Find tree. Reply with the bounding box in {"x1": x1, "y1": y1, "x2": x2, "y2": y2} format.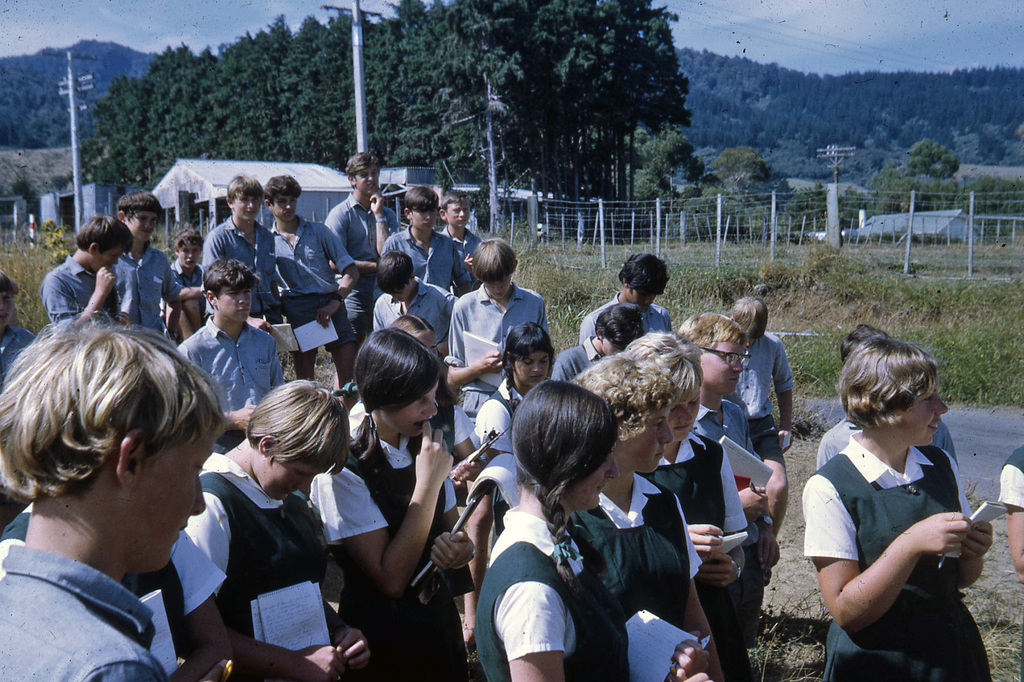
{"x1": 82, "y1": 30, "x2": 152, "y2": 92}.
